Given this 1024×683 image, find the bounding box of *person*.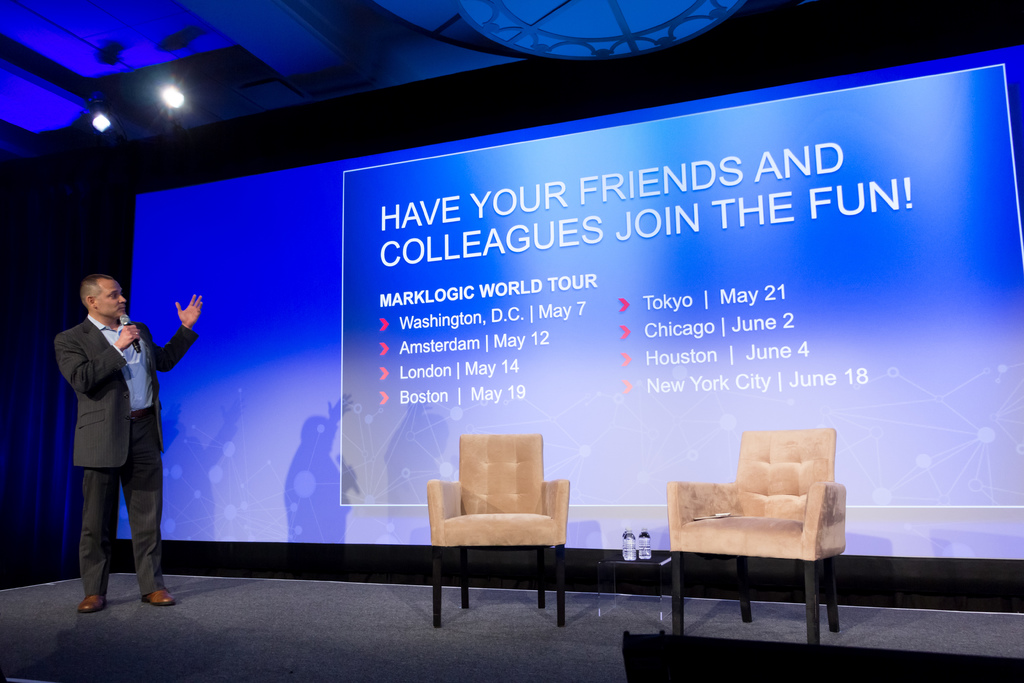
[x1=49, y1=247, x2=185, y2=618].
